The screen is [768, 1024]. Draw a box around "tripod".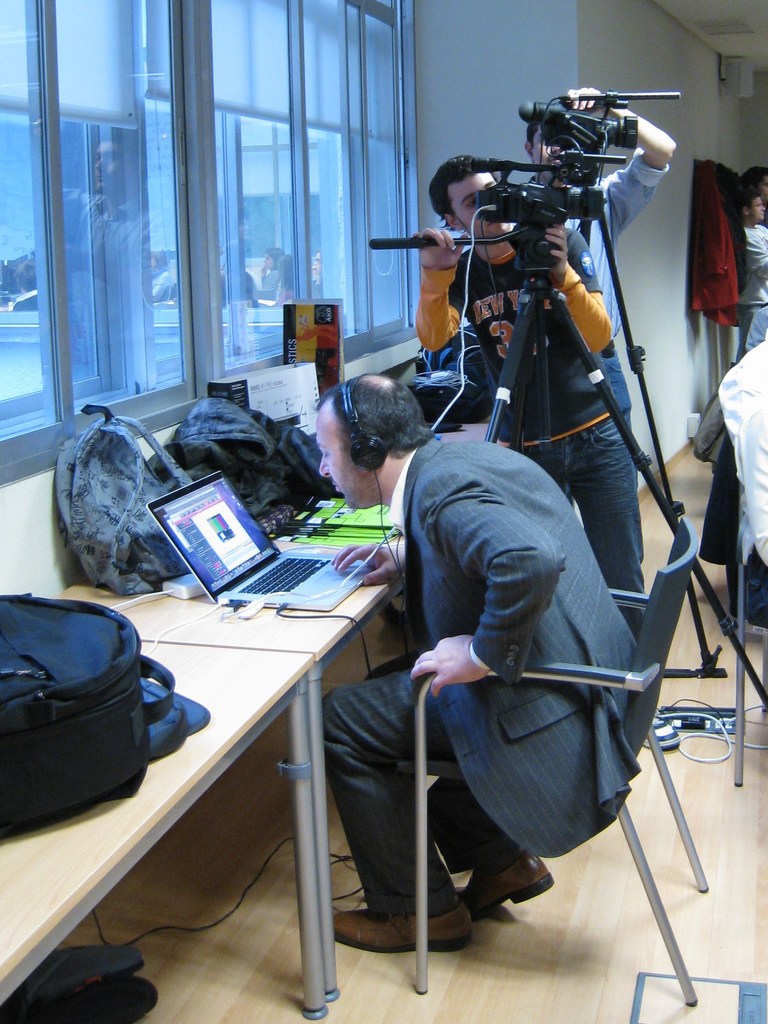
<region>368, 214, 767, 711</region>.
